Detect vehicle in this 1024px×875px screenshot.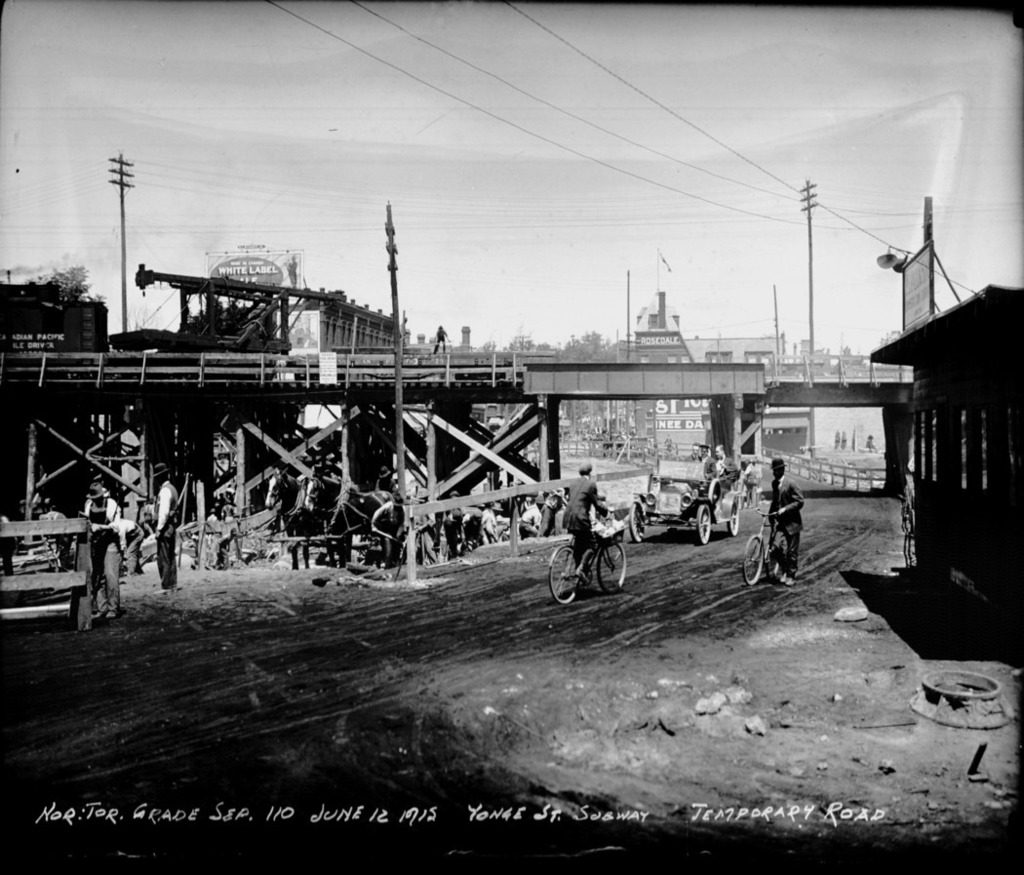
Detection: 626 451 743 540.
